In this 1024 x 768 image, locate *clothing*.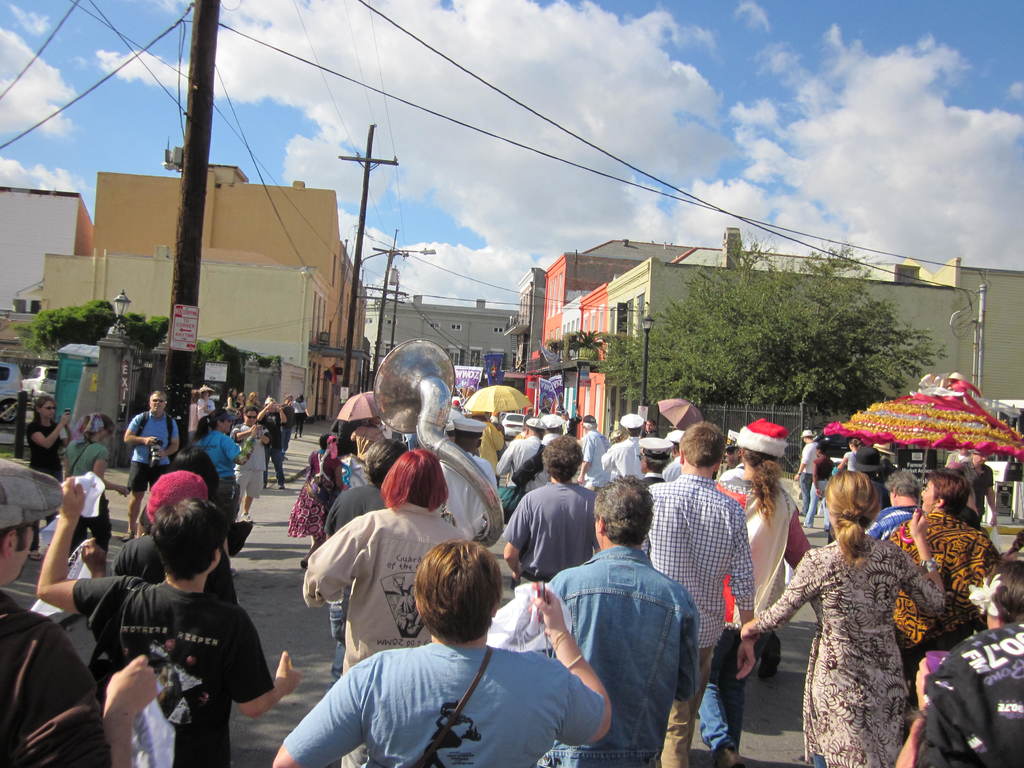
Bounding box: (left=904, top=618, right=1023, bottom=767).
